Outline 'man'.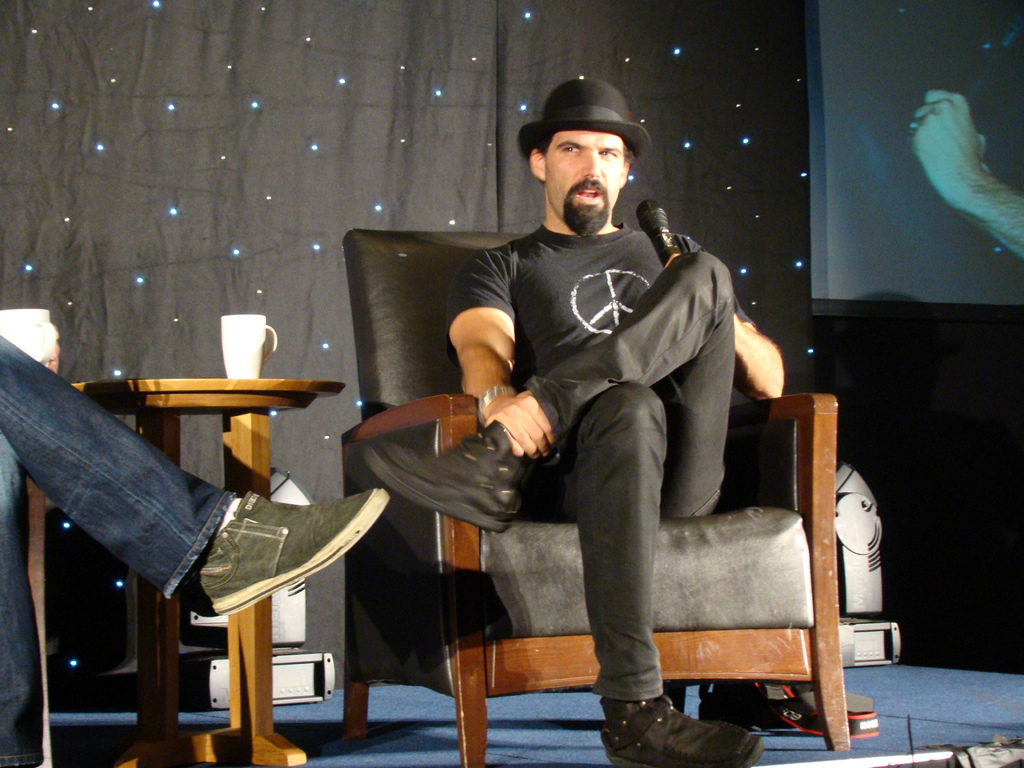
Outline: 350, 98, 840, 767.
